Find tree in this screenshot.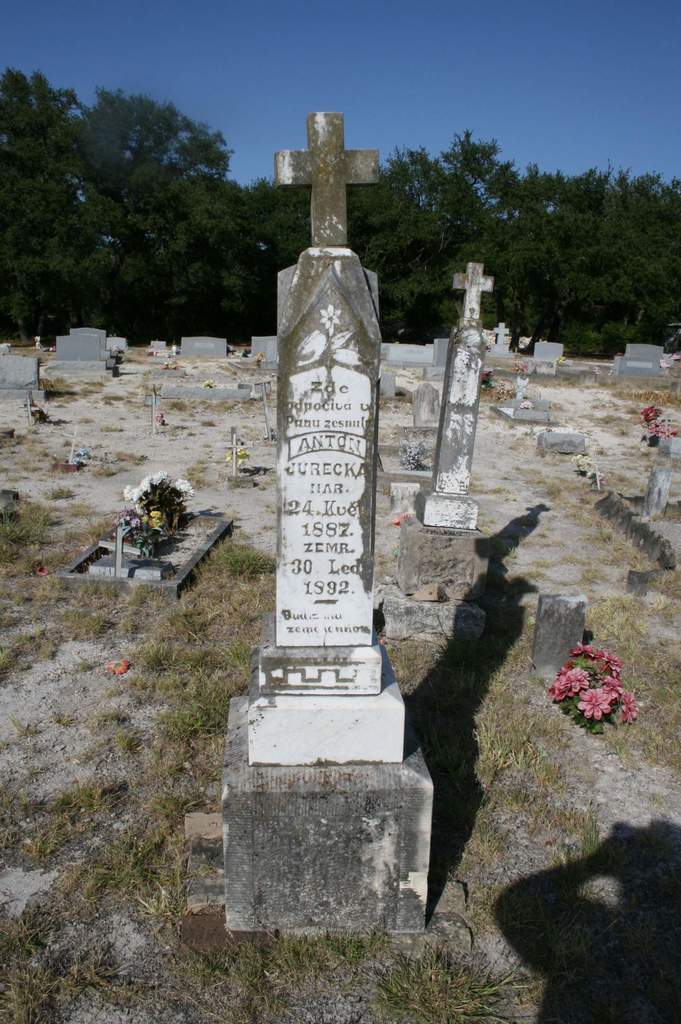
The bounding box for tree is box=[257, 171, 419, 292].
